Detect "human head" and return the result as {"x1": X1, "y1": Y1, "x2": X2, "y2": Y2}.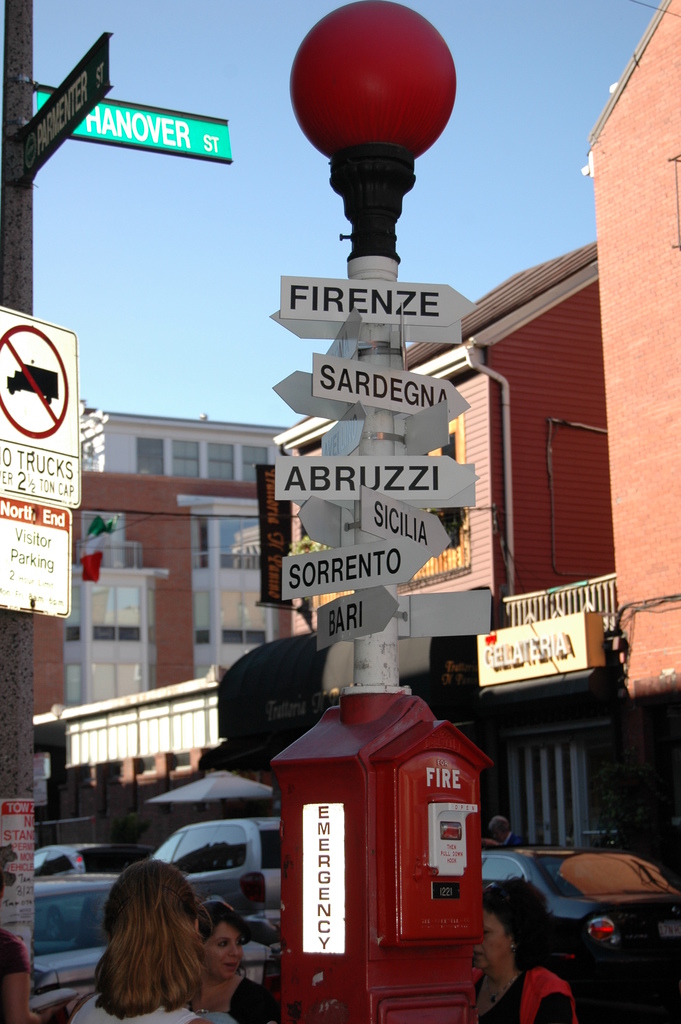
{"x1": 88, "y1": 883, "x2": 221, "y2": 977}.
